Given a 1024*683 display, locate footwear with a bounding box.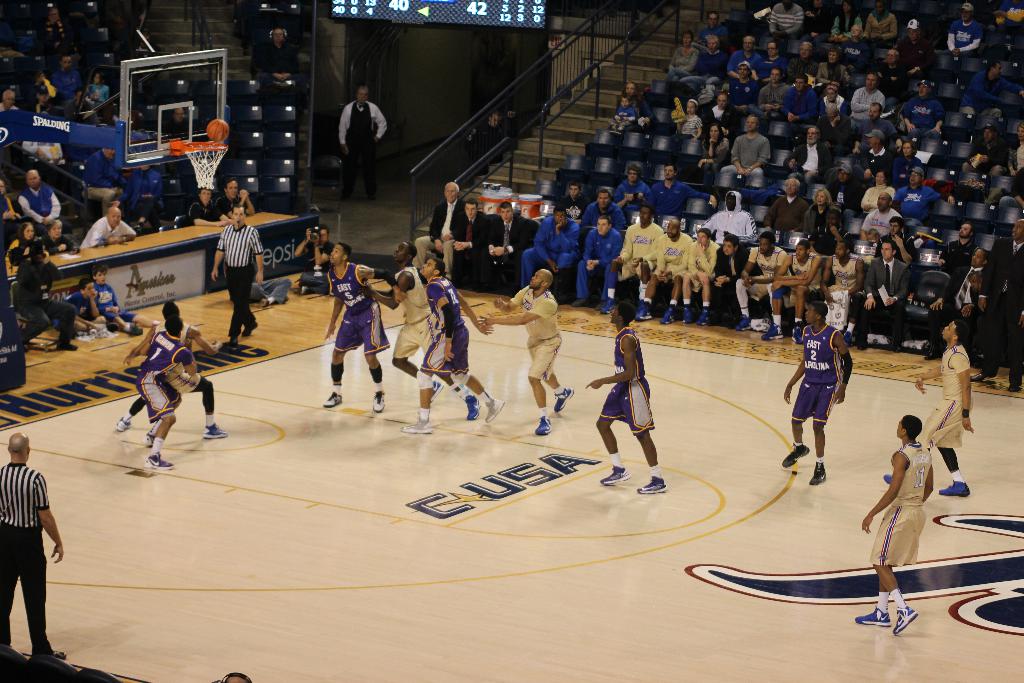
Located: box=[761, 324, 780, 338].
